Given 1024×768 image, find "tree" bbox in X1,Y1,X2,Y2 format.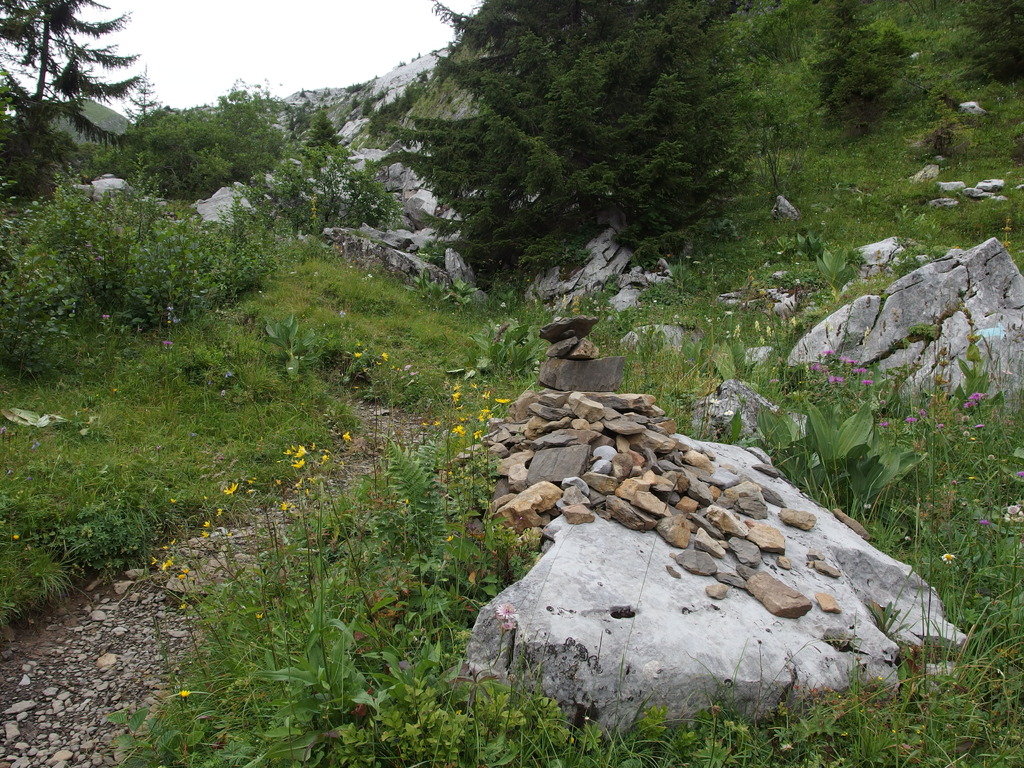
0,1,164,177.
